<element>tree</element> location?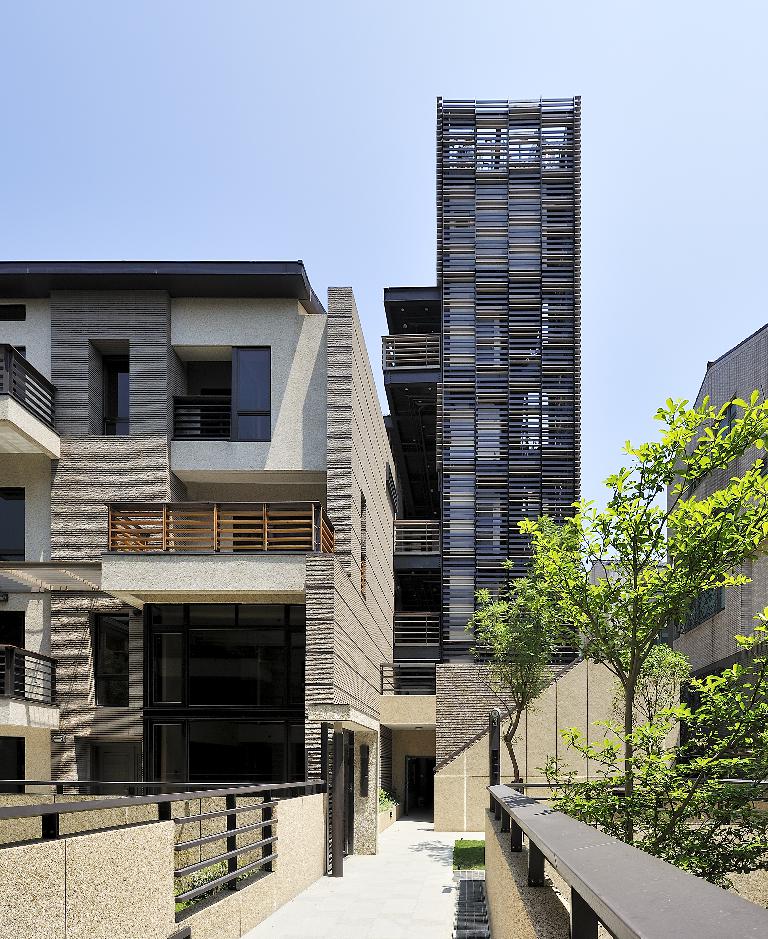
[521,390,767,893]
